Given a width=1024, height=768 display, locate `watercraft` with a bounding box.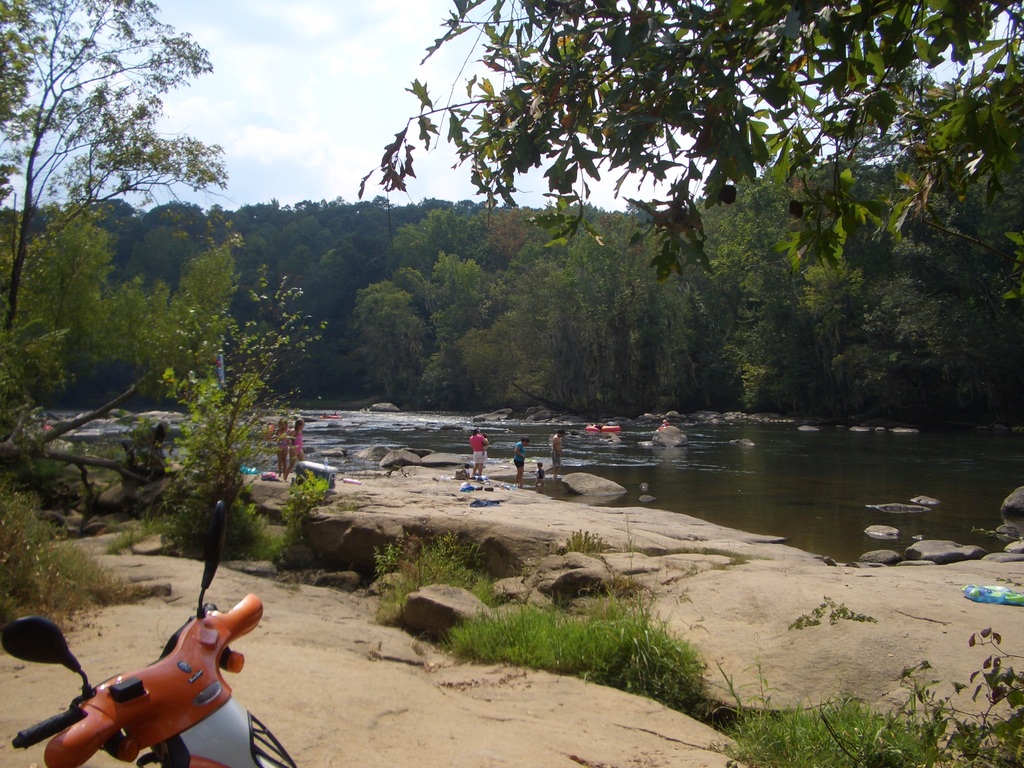
Located: [left=376, top=397, right=404, bottom=415].
